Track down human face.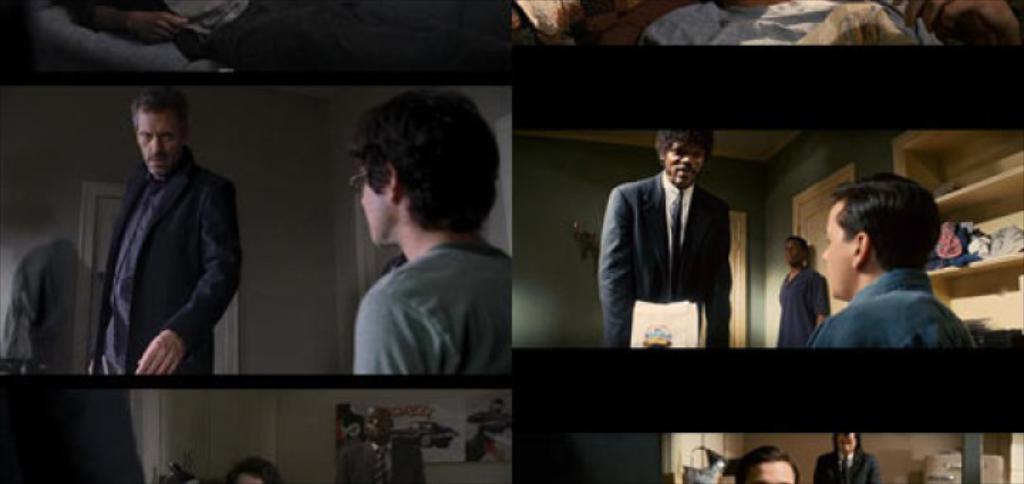
Tracked to l=784, t=241, r=802, b=266.
